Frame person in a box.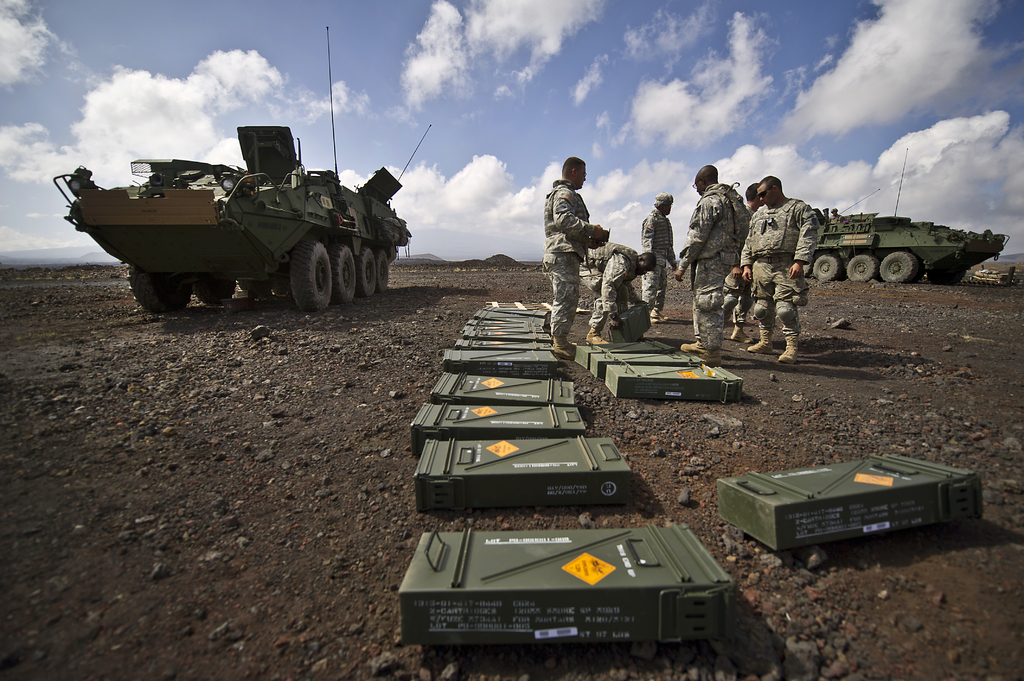
<region>829, 206, 840, 222</region>.
